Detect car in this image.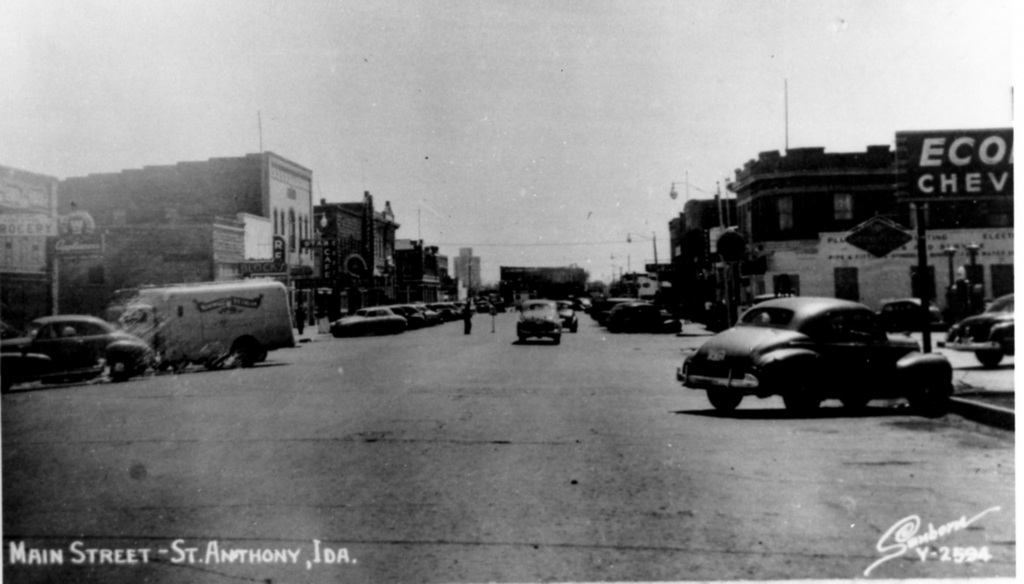
Detection: 24/313/154/374.
